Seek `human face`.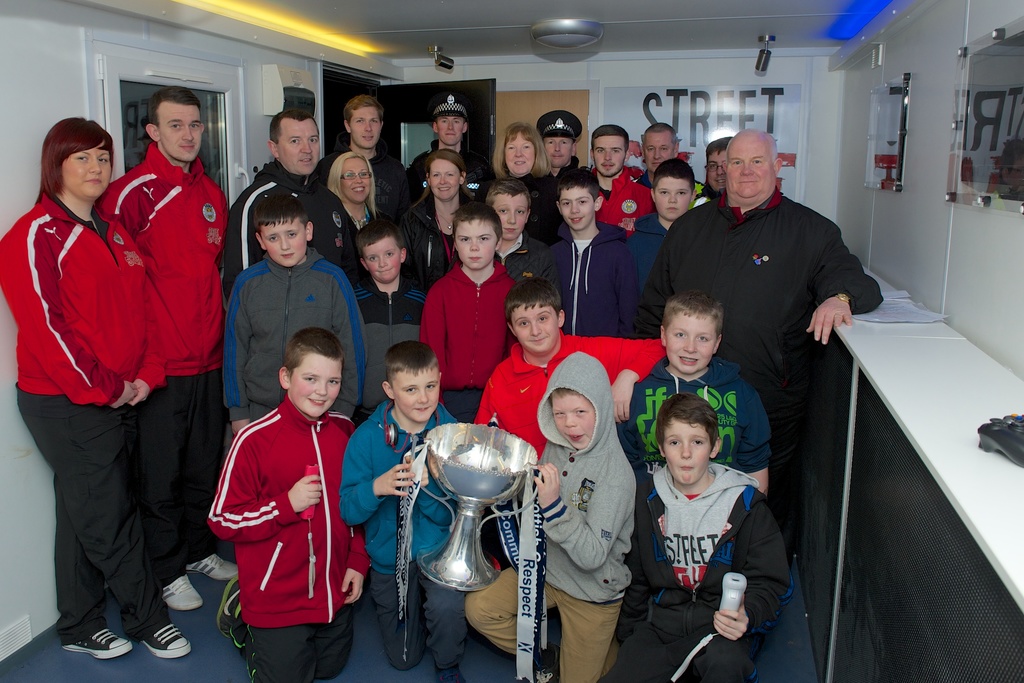
l=452, t=220, r=495, b=273.
